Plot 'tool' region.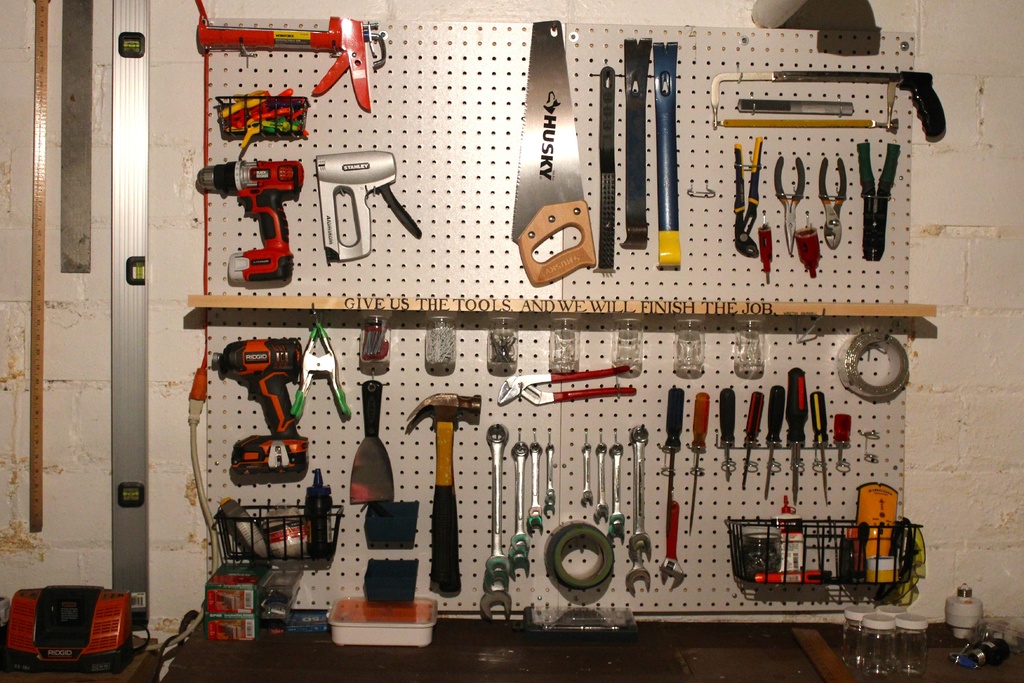
Plotted at x1=194, y1=10, x2=387, y2=111.
